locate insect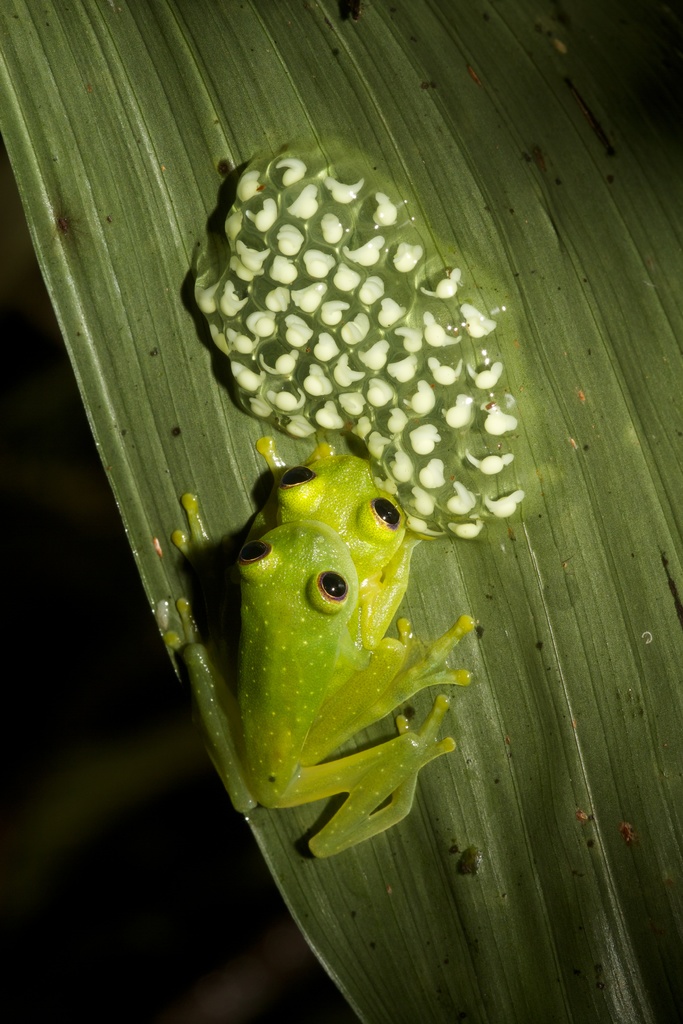
bbox(150, 435, 484, 854)
